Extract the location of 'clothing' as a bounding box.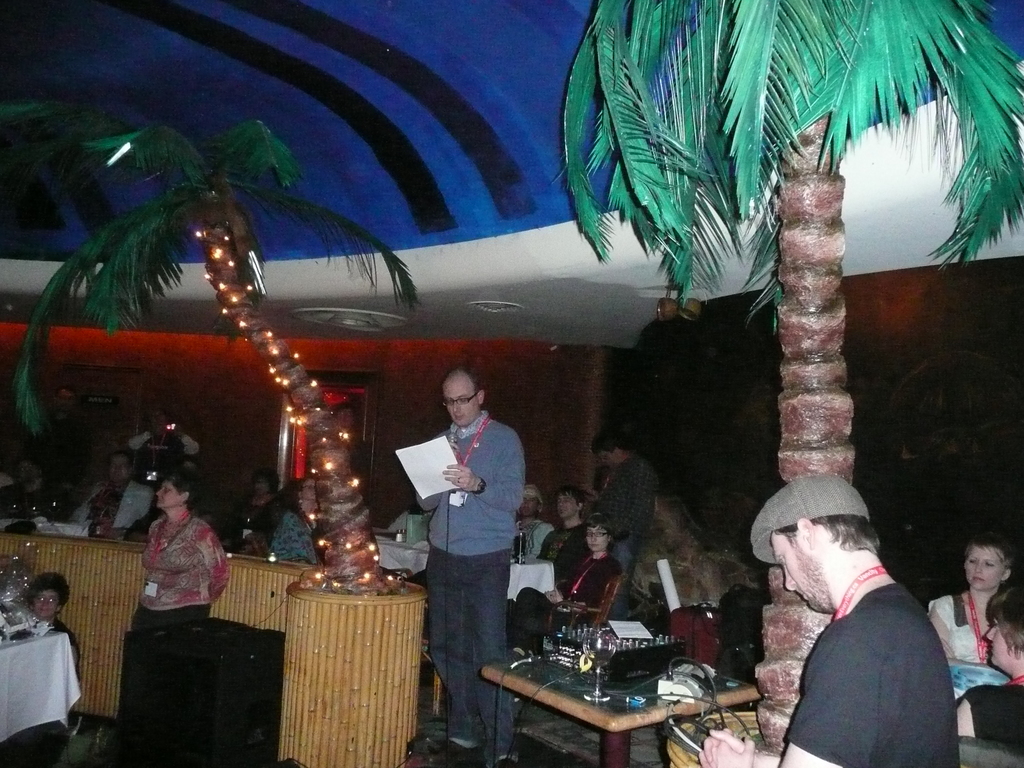
pyautogui.locateOnScreen(542, 520, 578, 561).
